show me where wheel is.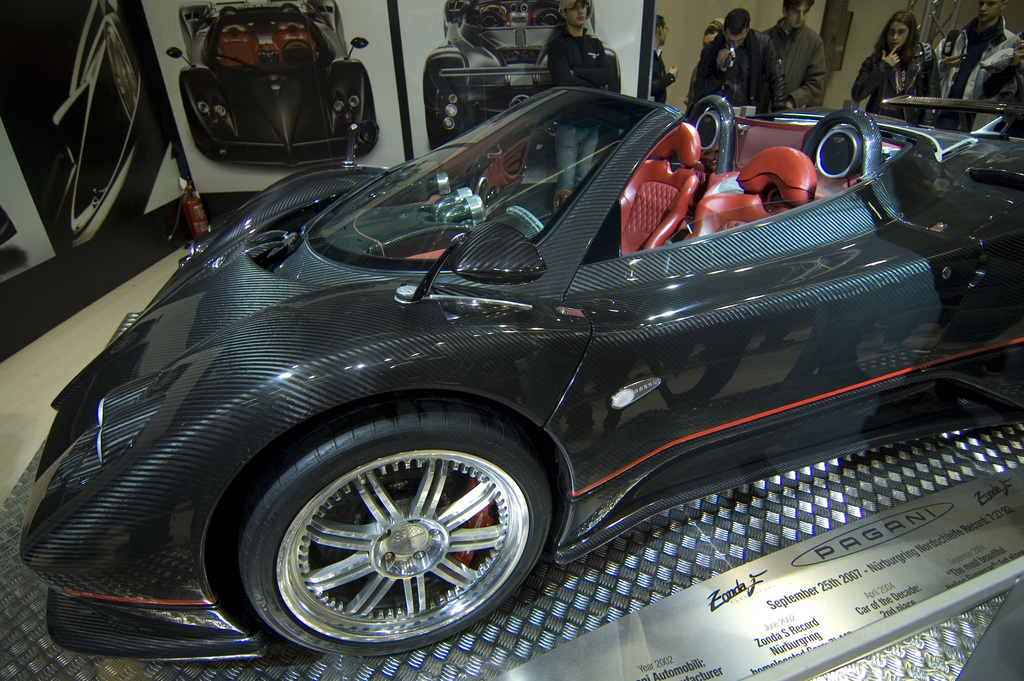
wheel is at select_region(217, 411, 564, 655).
